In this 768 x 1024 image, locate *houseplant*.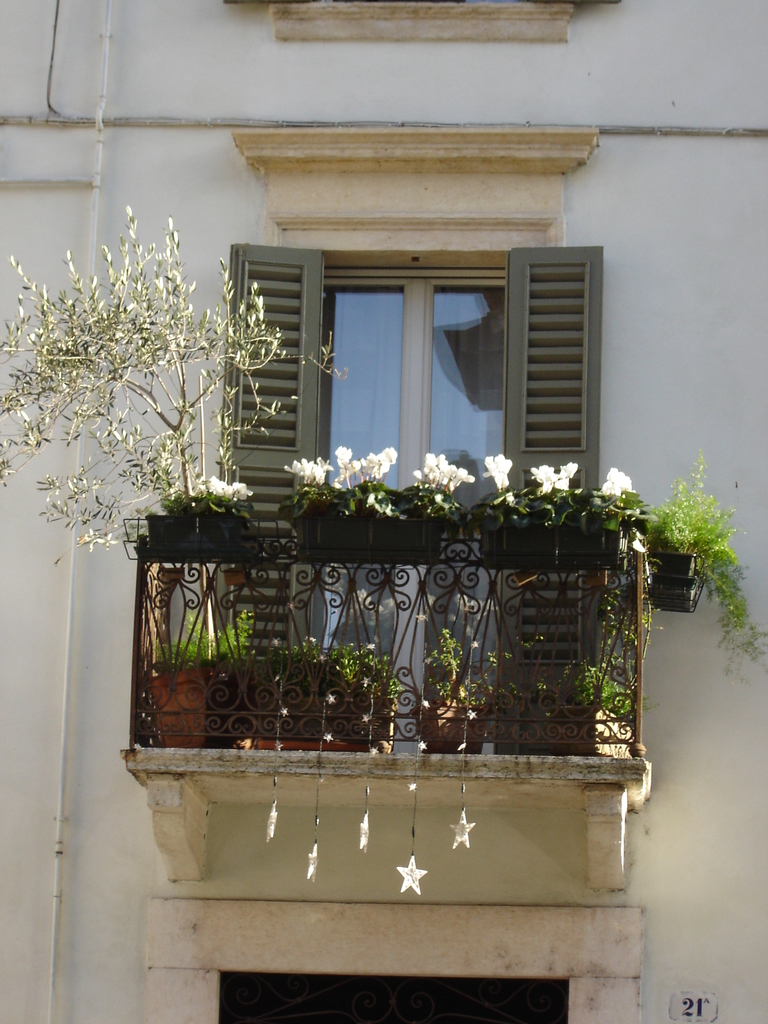
Bounding box: region(486, 669, 619, 767).
